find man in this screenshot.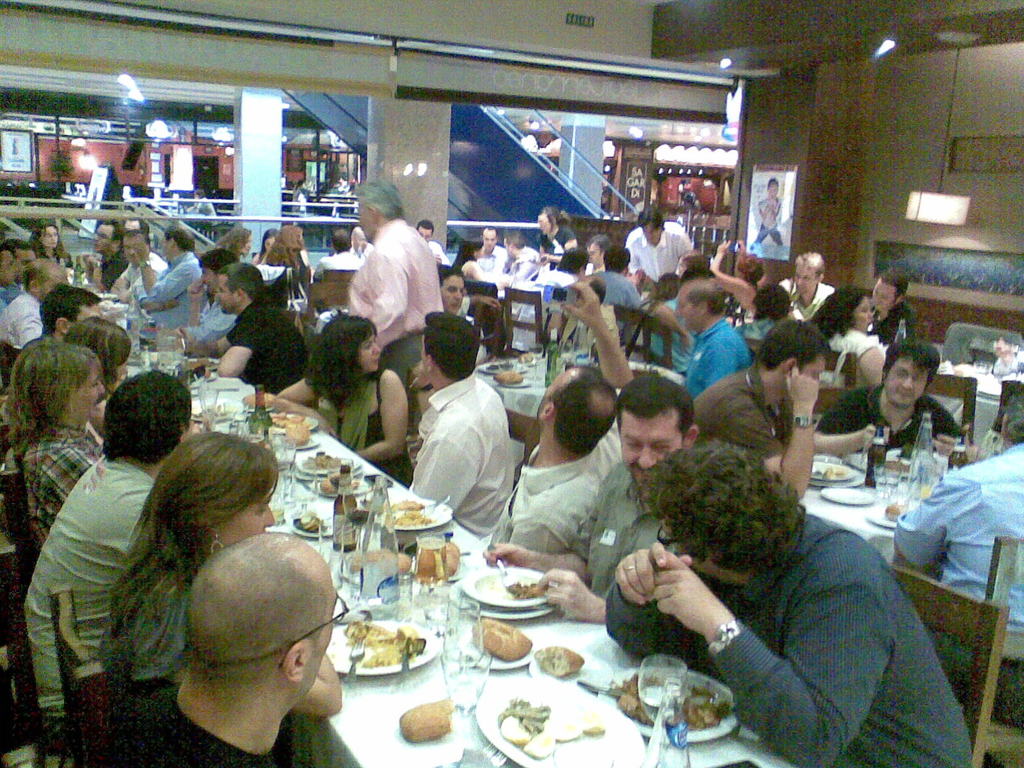
The bounding box for man is [867,271,918,346].
